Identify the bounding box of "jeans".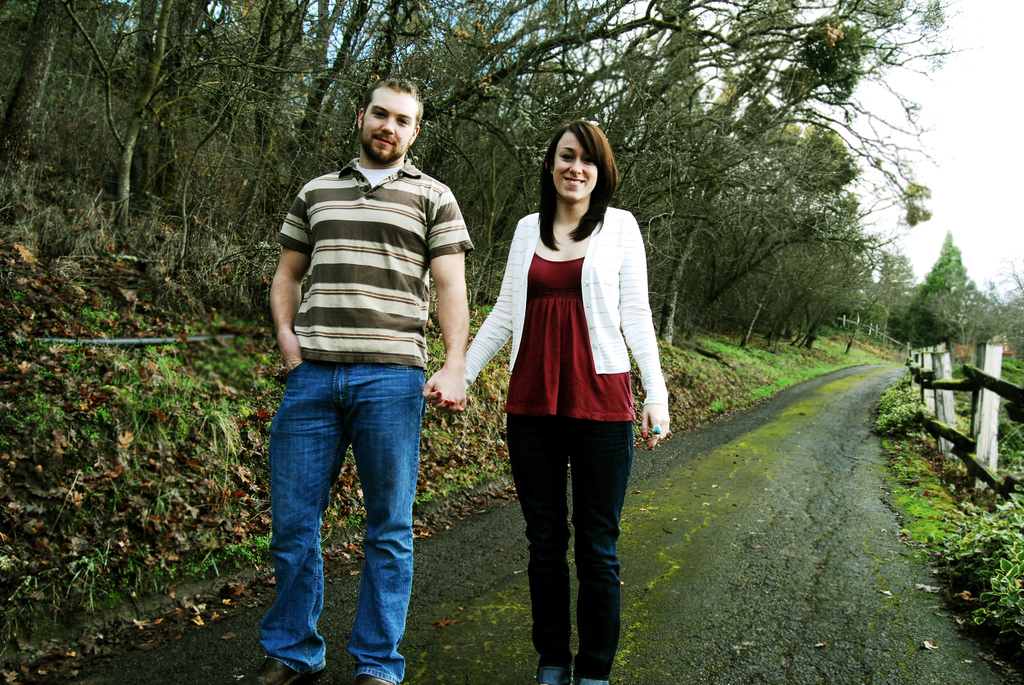
left=248, top=352, right=438, bottom=684.
